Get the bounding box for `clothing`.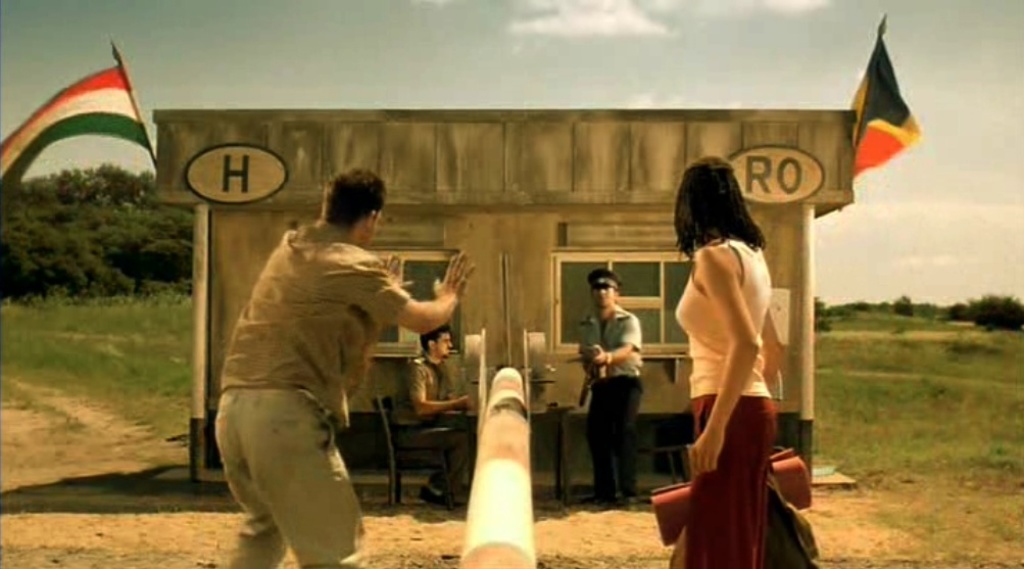
bbox=[403, 340, 472, 504].
